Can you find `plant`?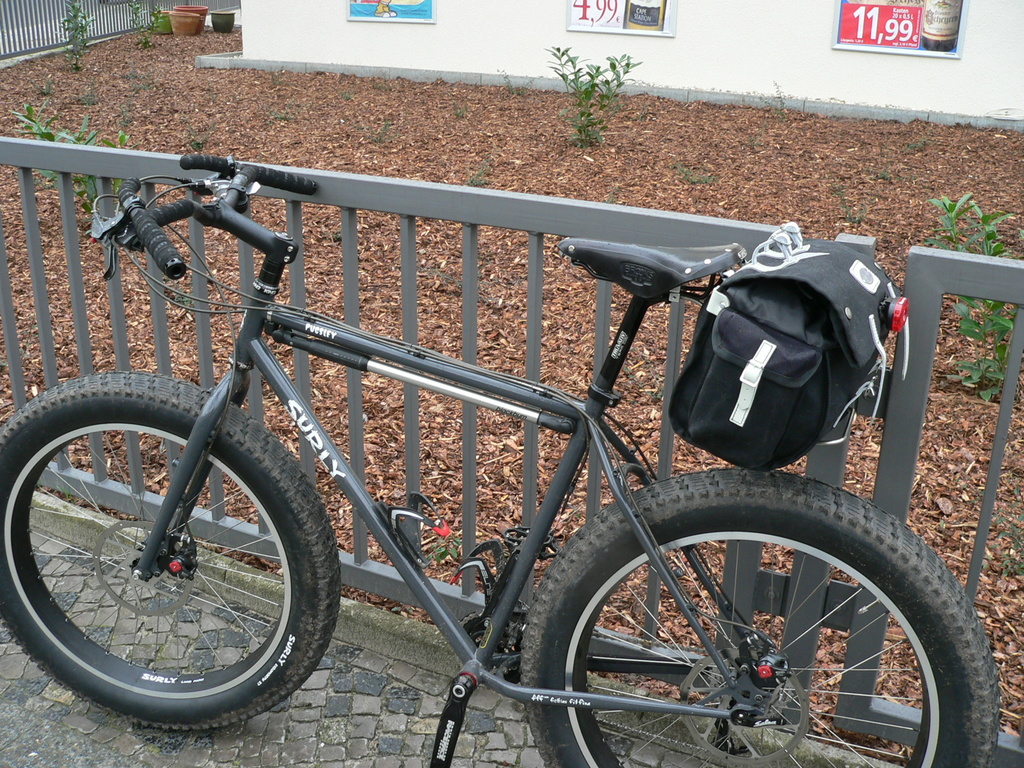
Yes, bounding box: x1=922, y1=193, x2=1022, y2=413.
